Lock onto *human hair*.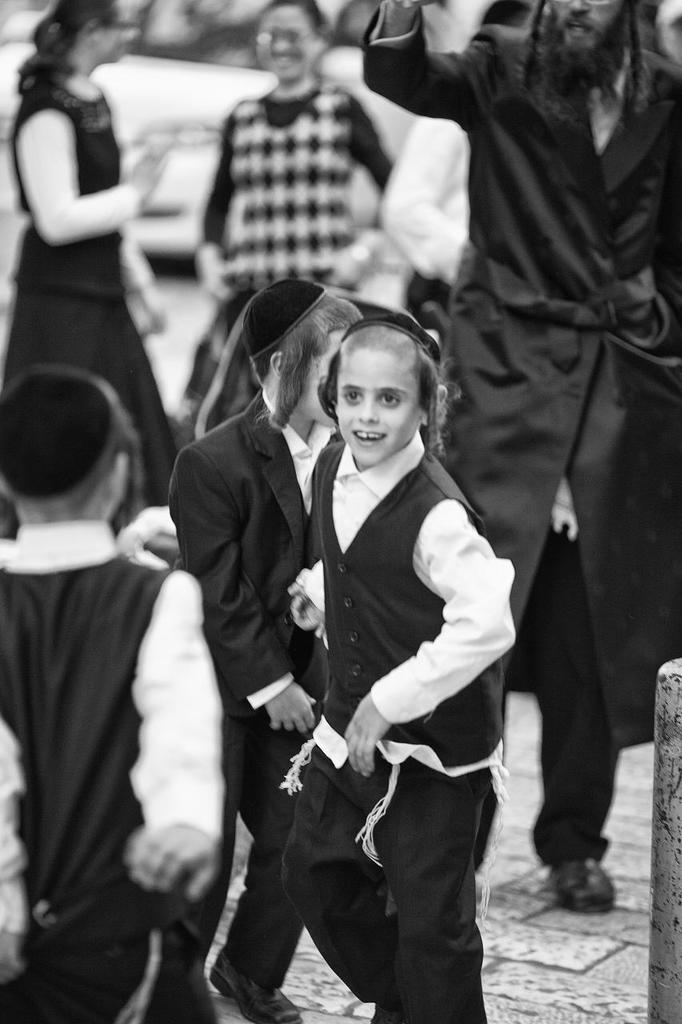
Locked: 14:0:119:100.
